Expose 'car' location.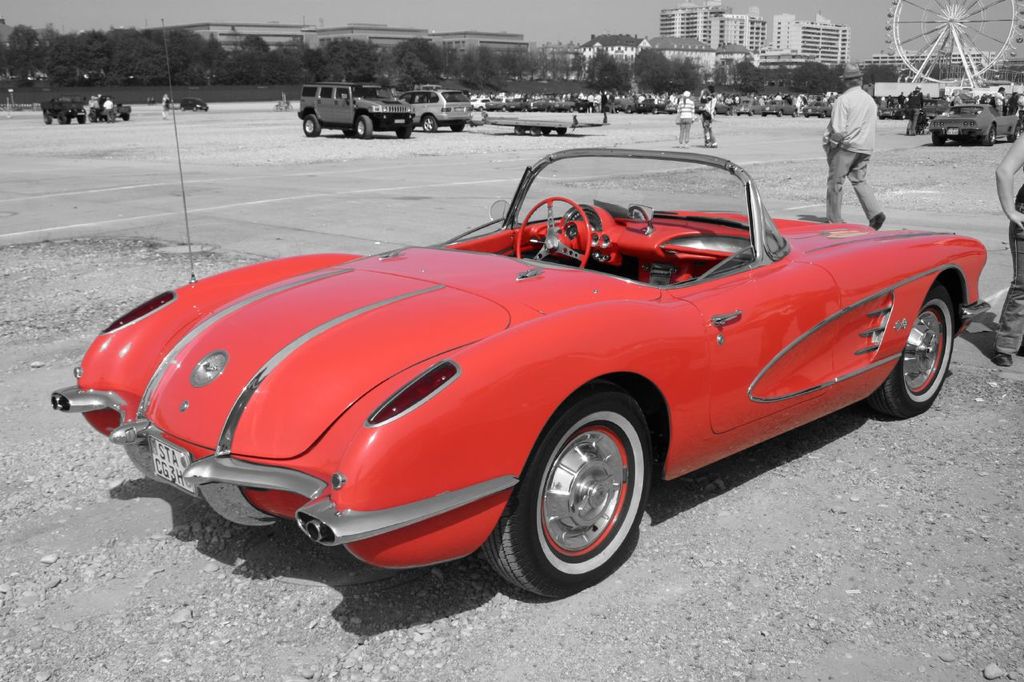
Exposed at select_region(179, 97, 210, 111).
